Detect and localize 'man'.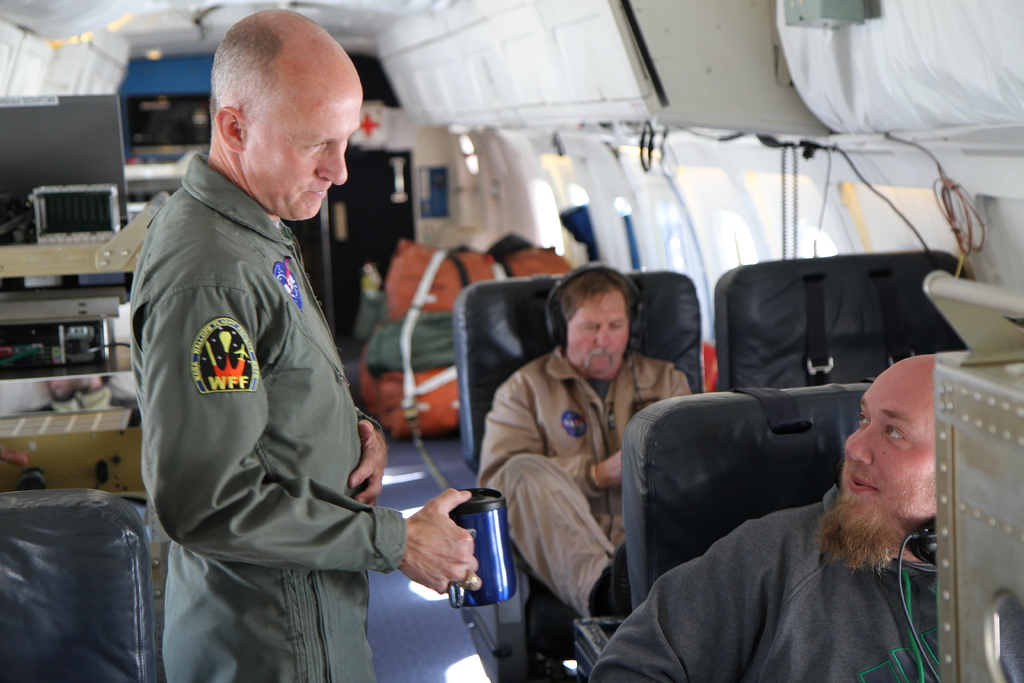
Localized at rect(130, 3, 481, 682).
